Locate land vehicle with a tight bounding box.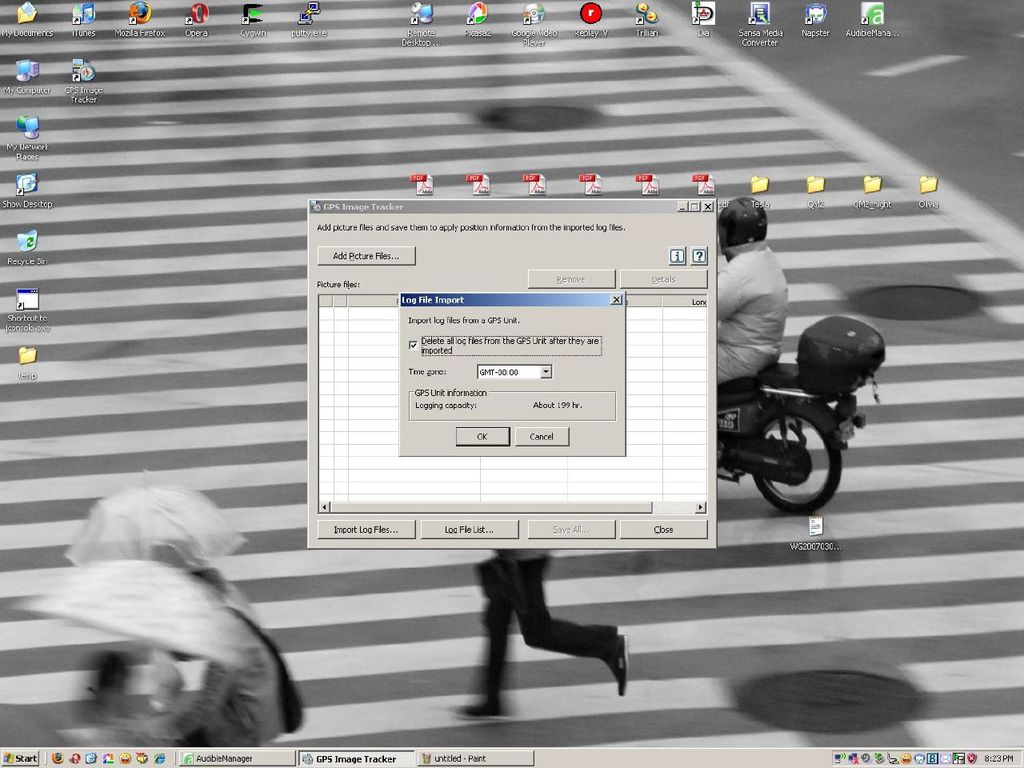
pyautogui.locateOnScreen(705, 326, 876, 533).
